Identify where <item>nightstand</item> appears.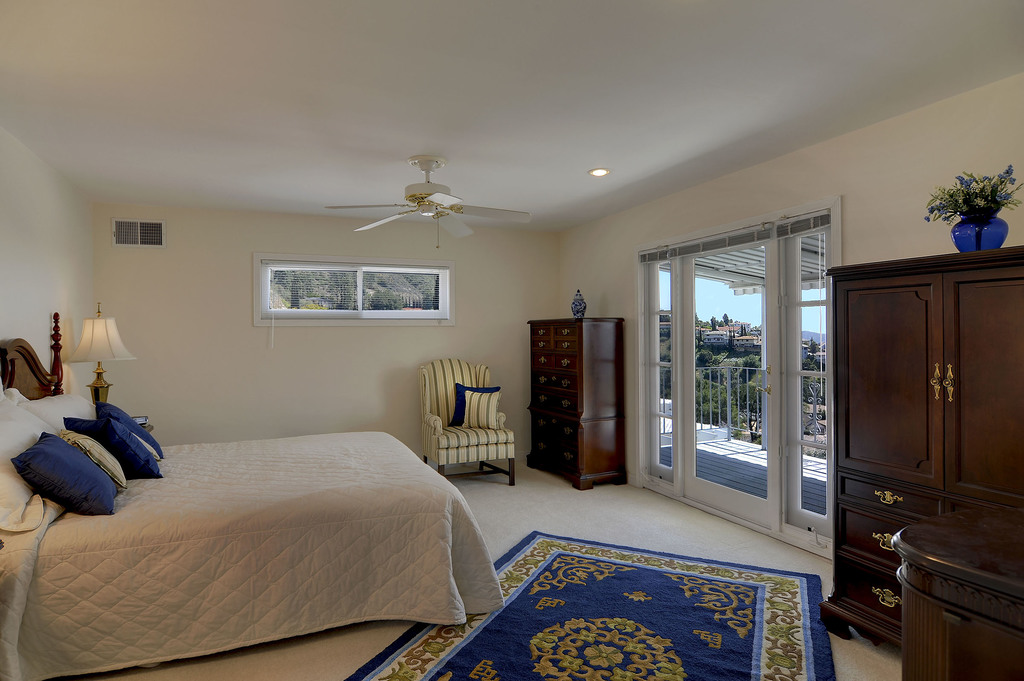
Appears at {"x1": 522, "y1": 313, "x2": 634, "y2": 495}.
